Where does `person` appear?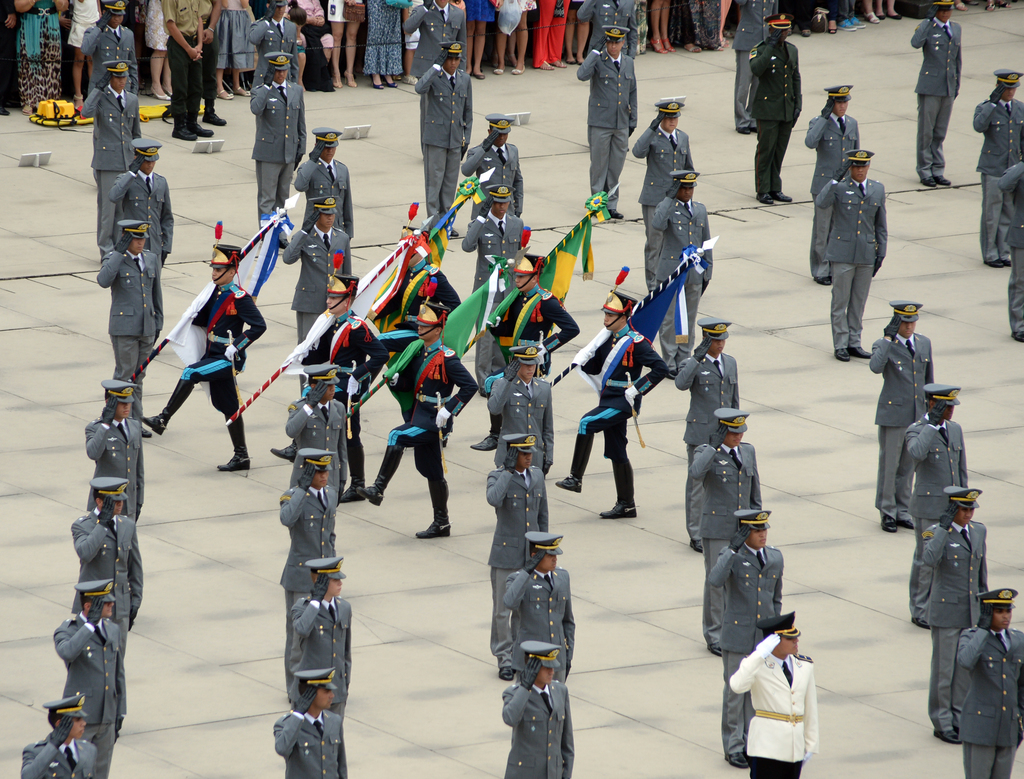
Appears at left=704, top=502, right=785, bottom=765.
